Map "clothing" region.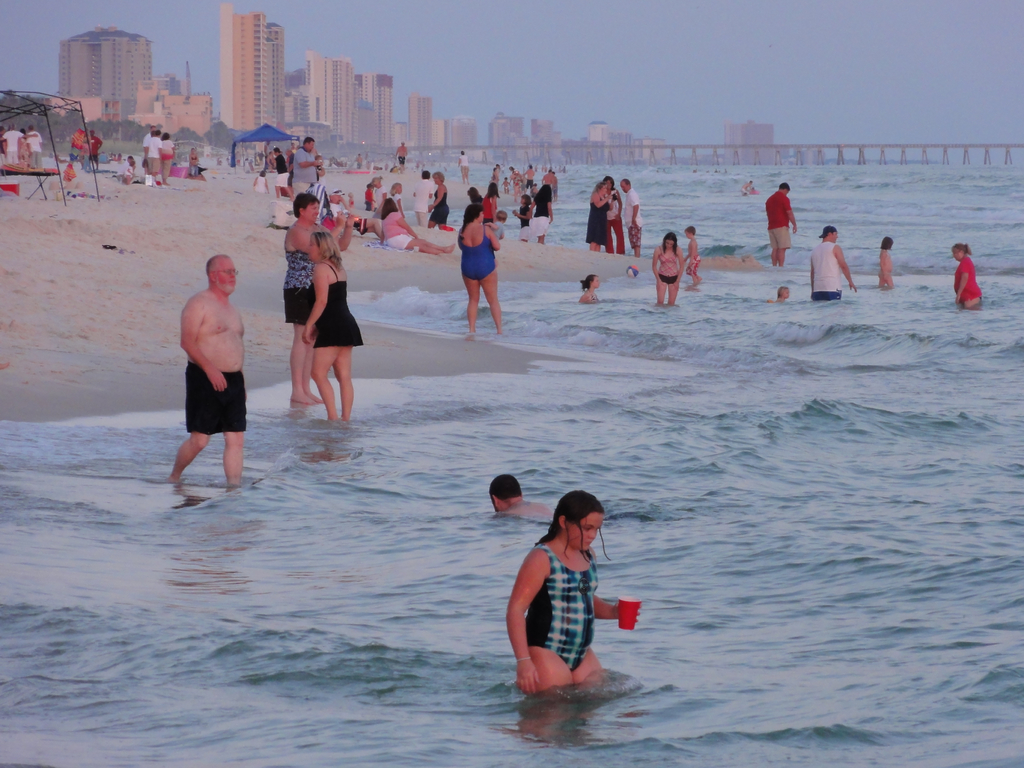
Mapped to (x1=124, y1=164, x2=133, y2=177).
